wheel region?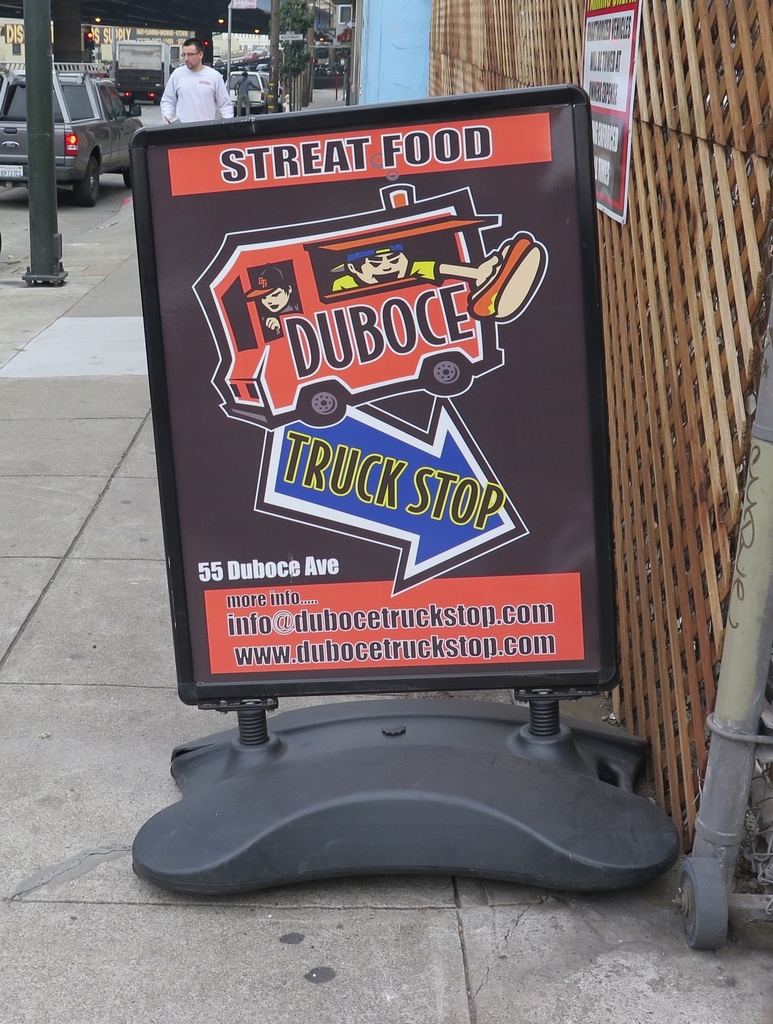
(412, 363, 471, 390)
